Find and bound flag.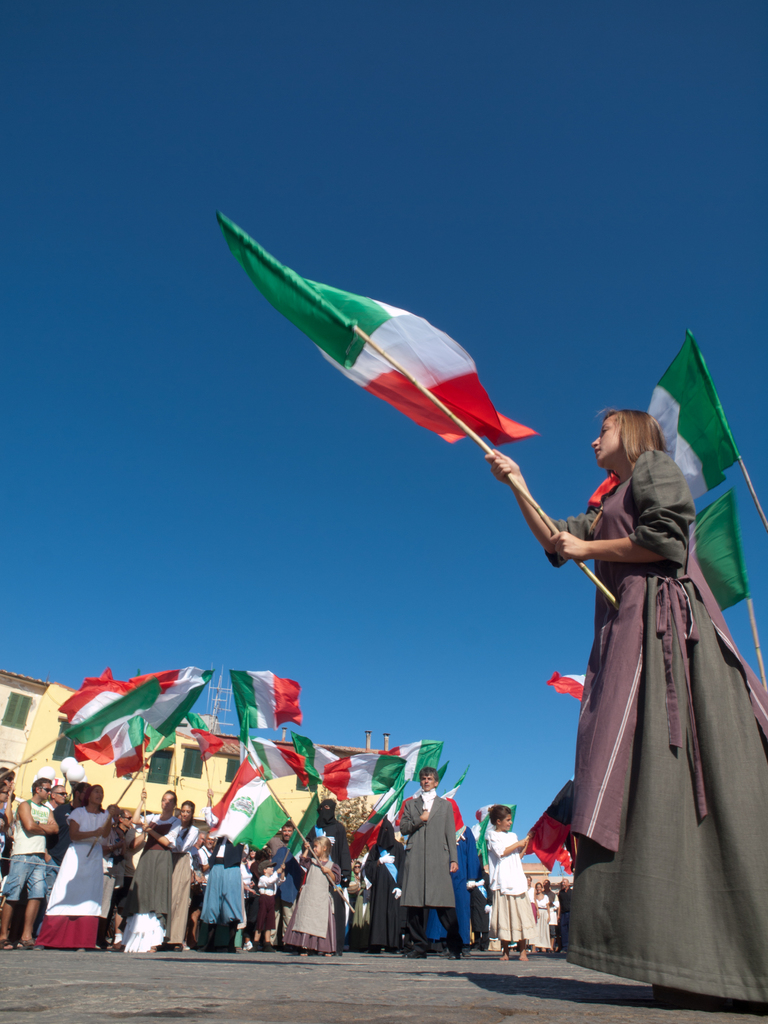
Bound: pyautogui.locateOnScreen(465, 804, 508, 870).
